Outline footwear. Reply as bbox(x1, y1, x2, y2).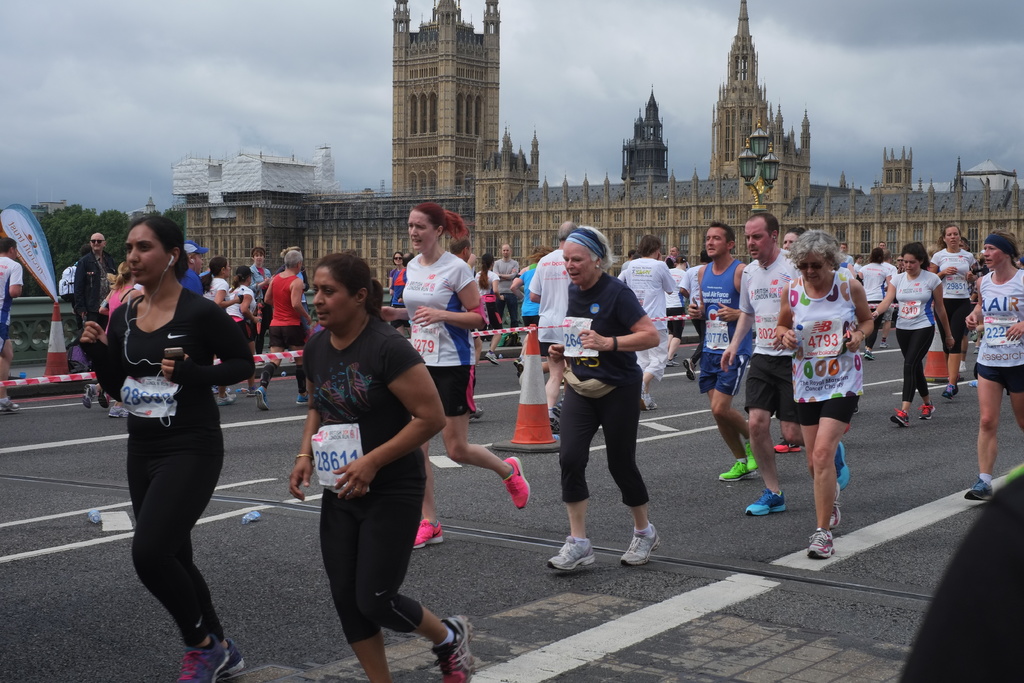
bbox(0, 400, 19, 415).
